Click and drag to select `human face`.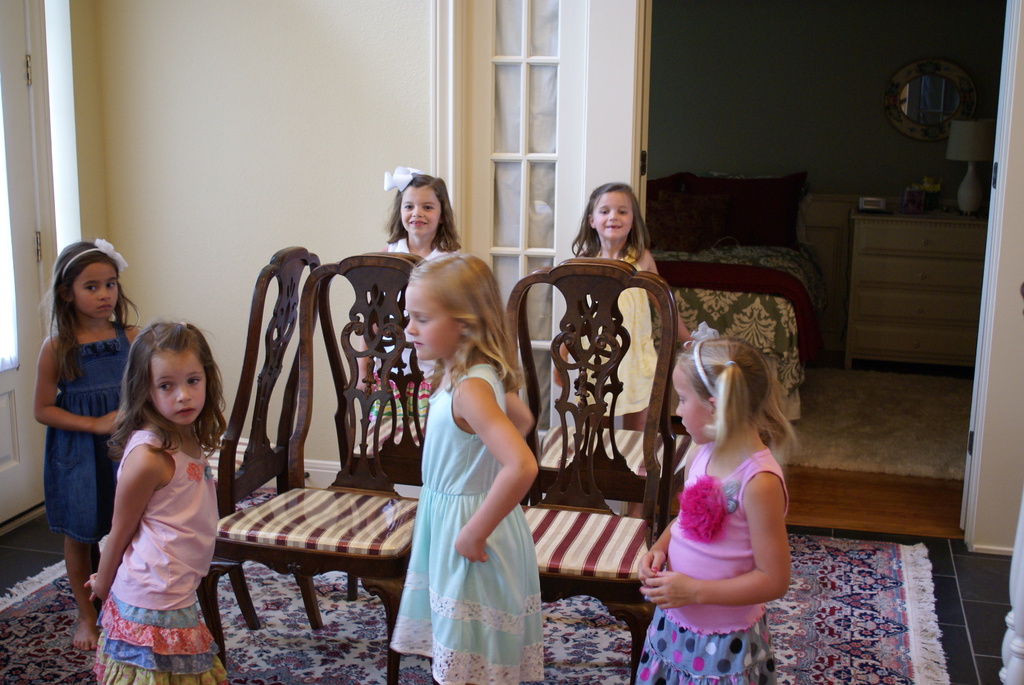
Selection: (673, 365, 714, 445).
